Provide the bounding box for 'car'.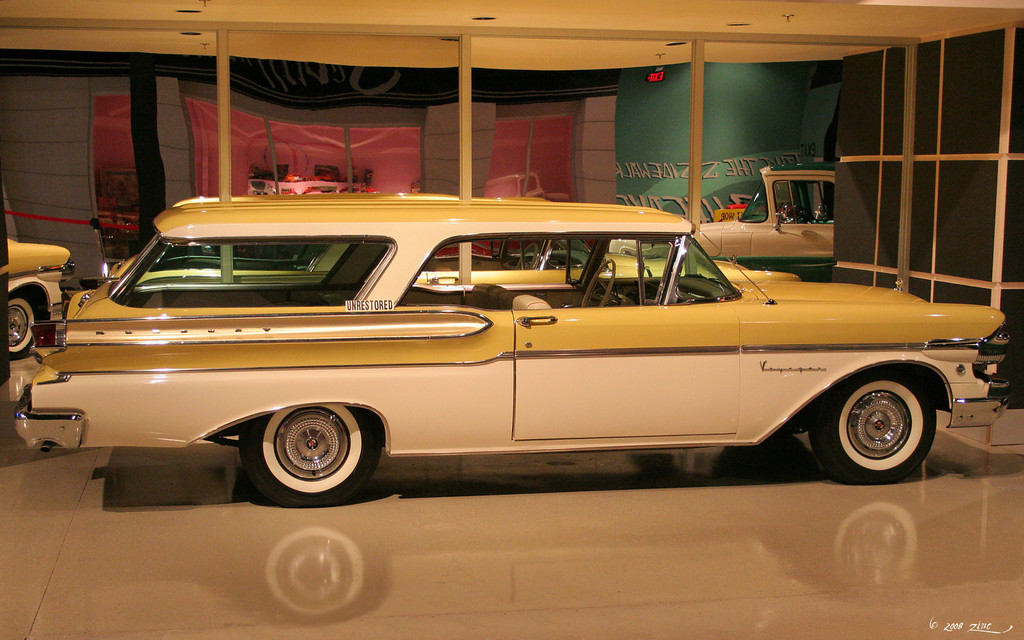
bbox=(15, 199, 1012, 511).
